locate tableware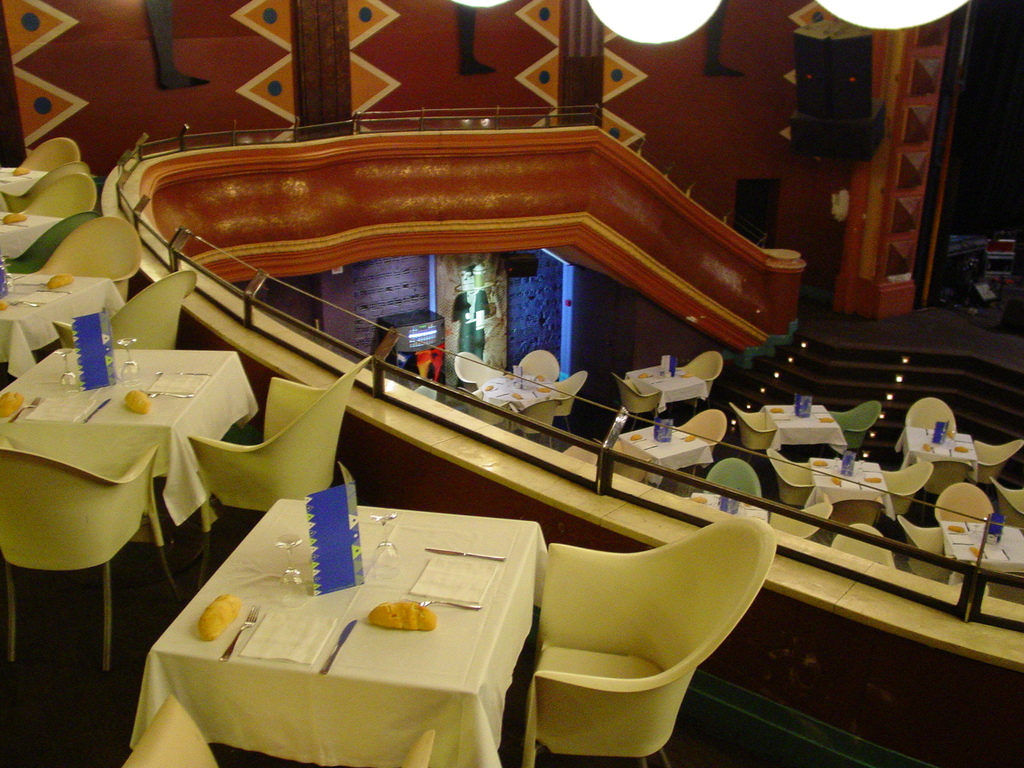
select_region(5, 396, 41, 425)
